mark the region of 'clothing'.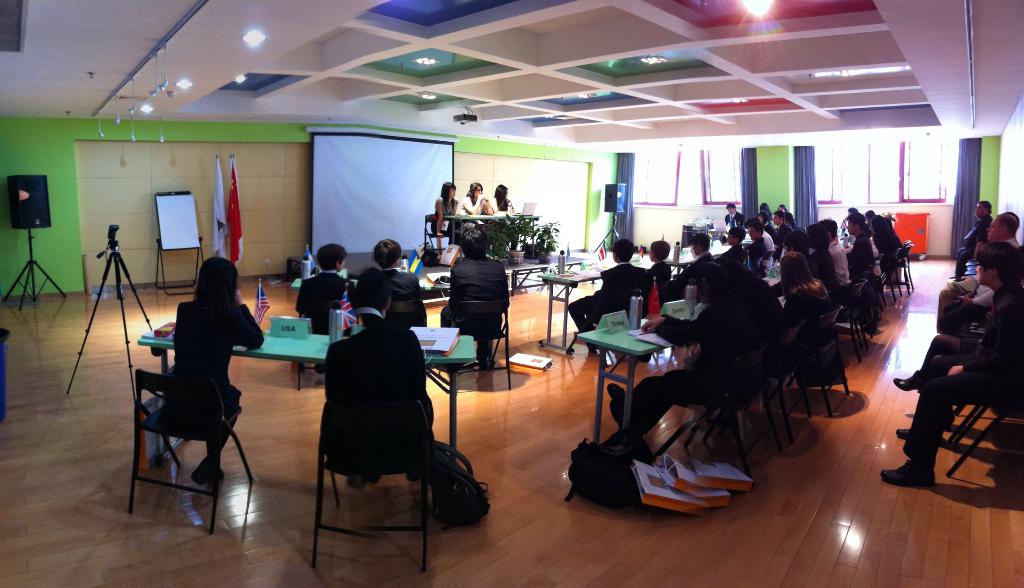
Region: left=671, top=252, right=708, bottom=290.
